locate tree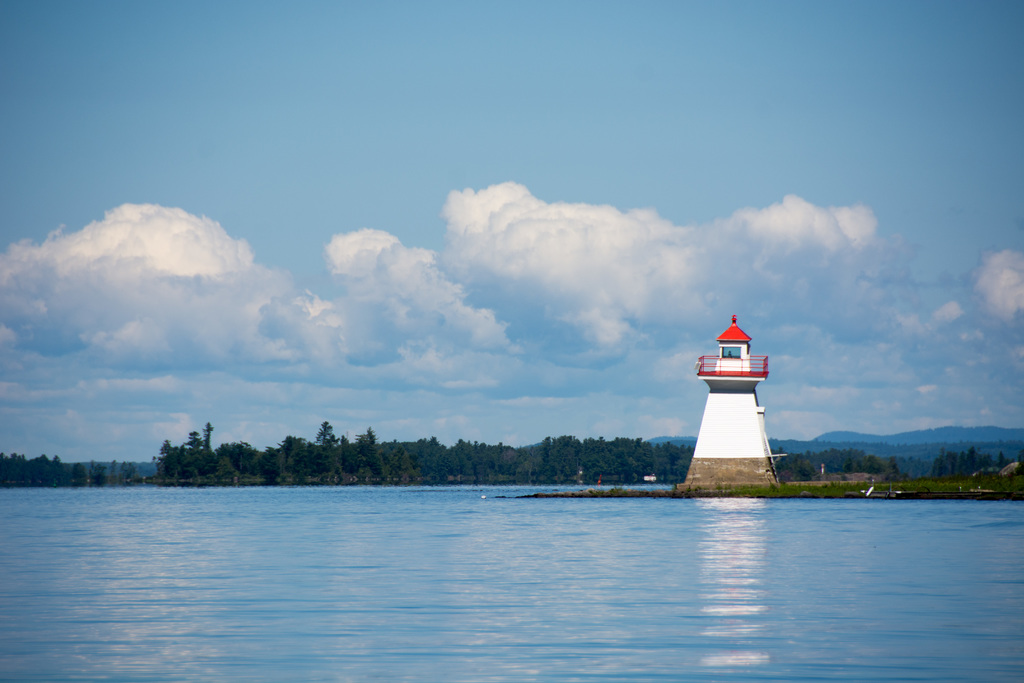
BBox(215, 441, 259, 494)
